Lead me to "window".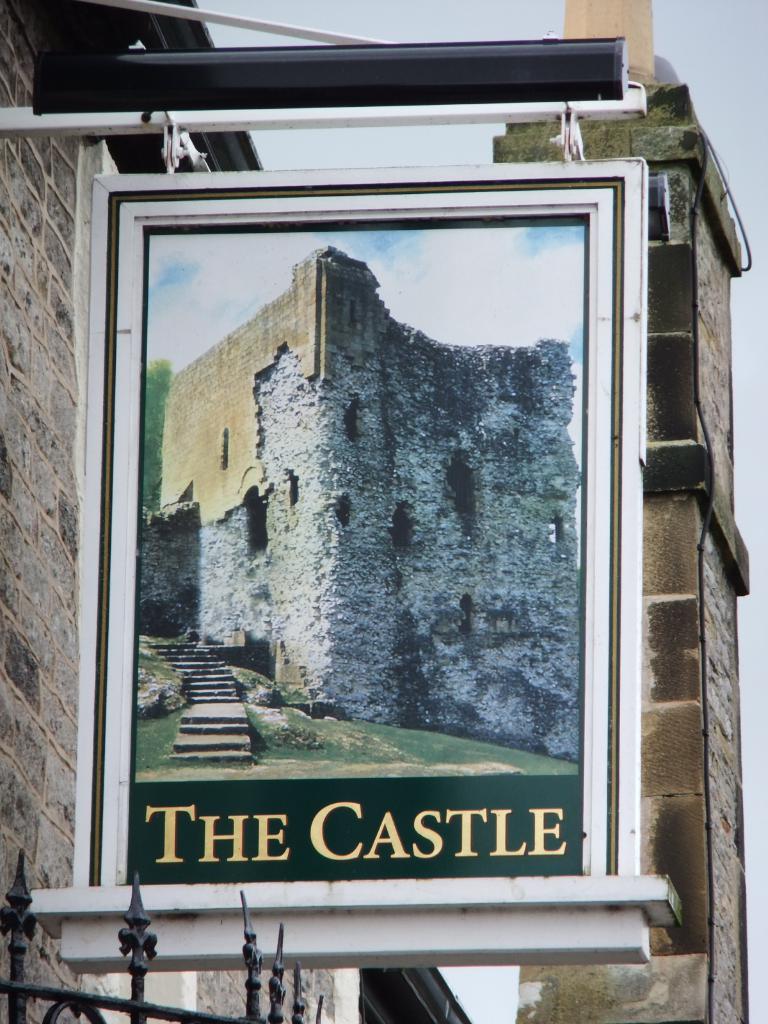
Lead to {"x1": 246, "y1": 506, "x2": 262, "y2": 553}.
